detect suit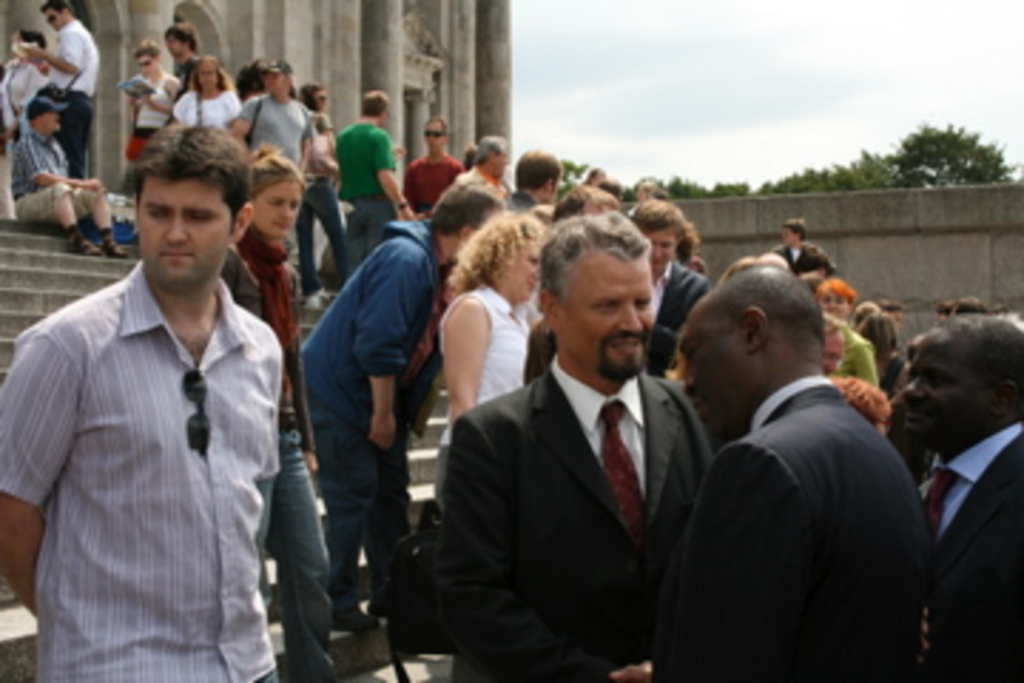
(646, 376, 930, 680)
